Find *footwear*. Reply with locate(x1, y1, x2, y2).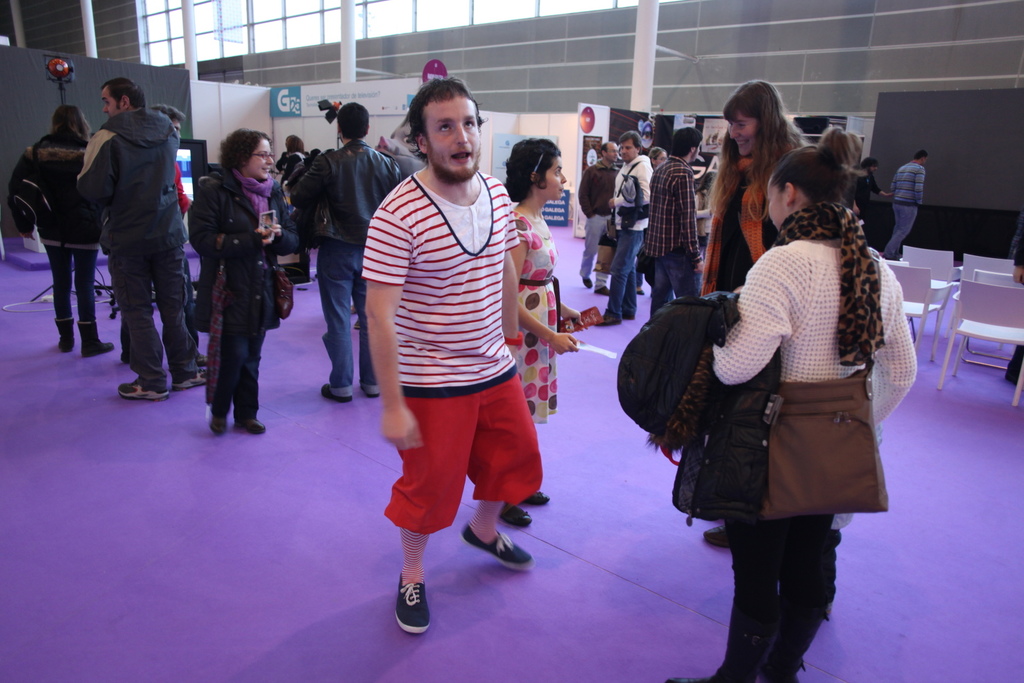
locate(211, 412, 229, 435).
